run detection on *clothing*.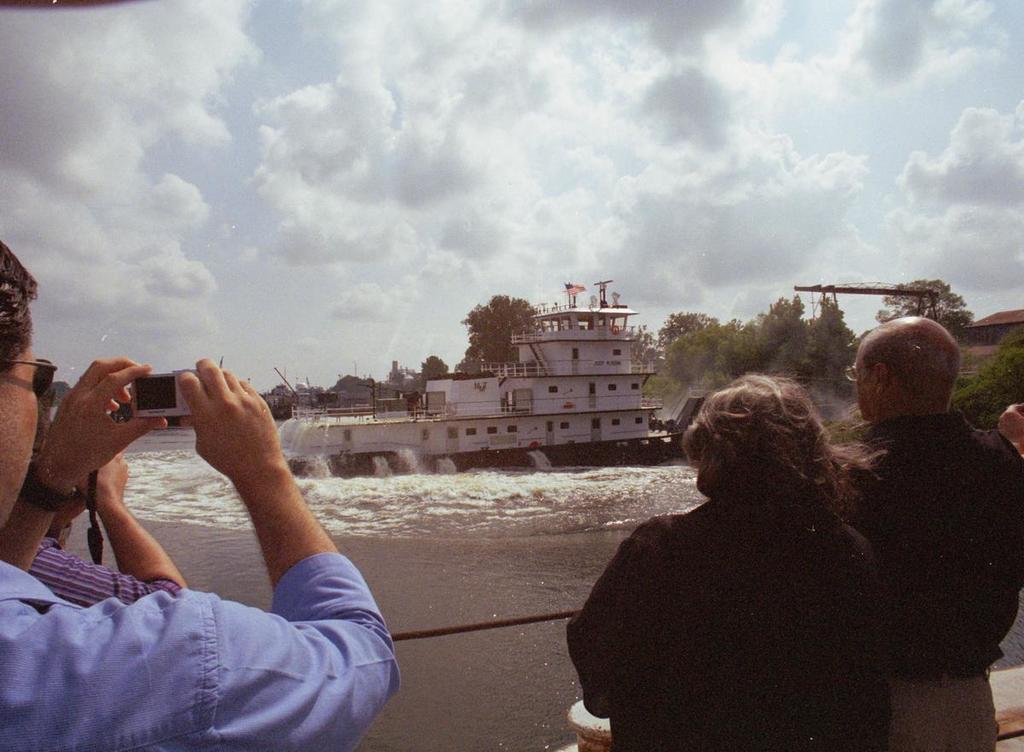
Result: region(0, 555, 401, 751).
